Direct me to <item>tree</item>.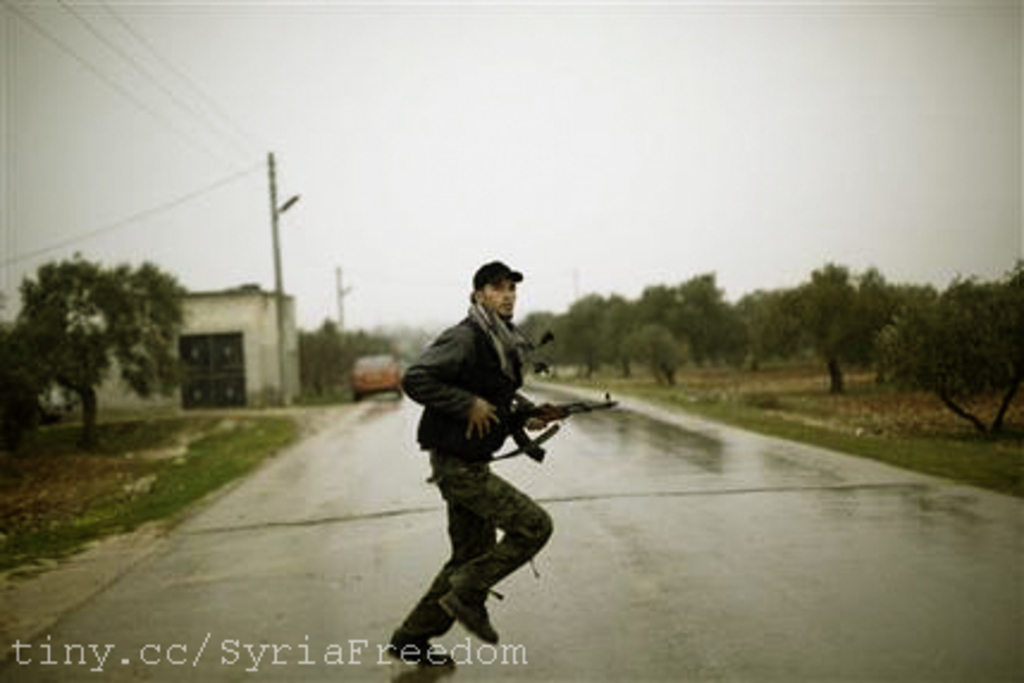
Direction: 5/227/181/444.
